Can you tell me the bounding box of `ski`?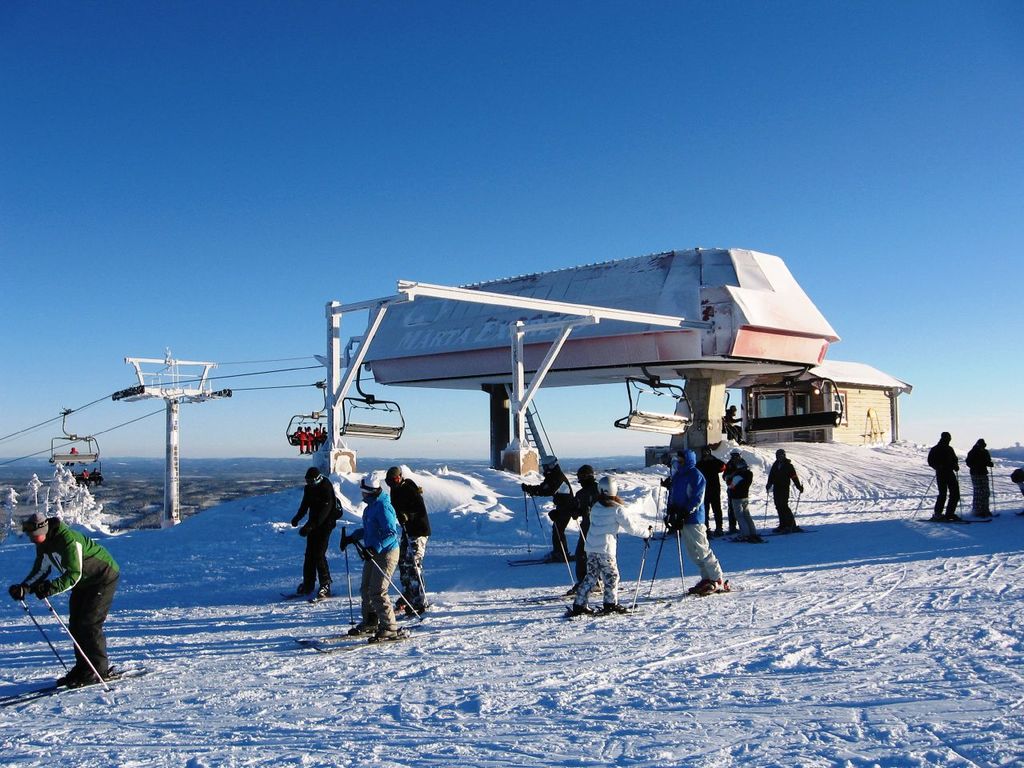
[left=718, top=534, right=770, bottom=544].
